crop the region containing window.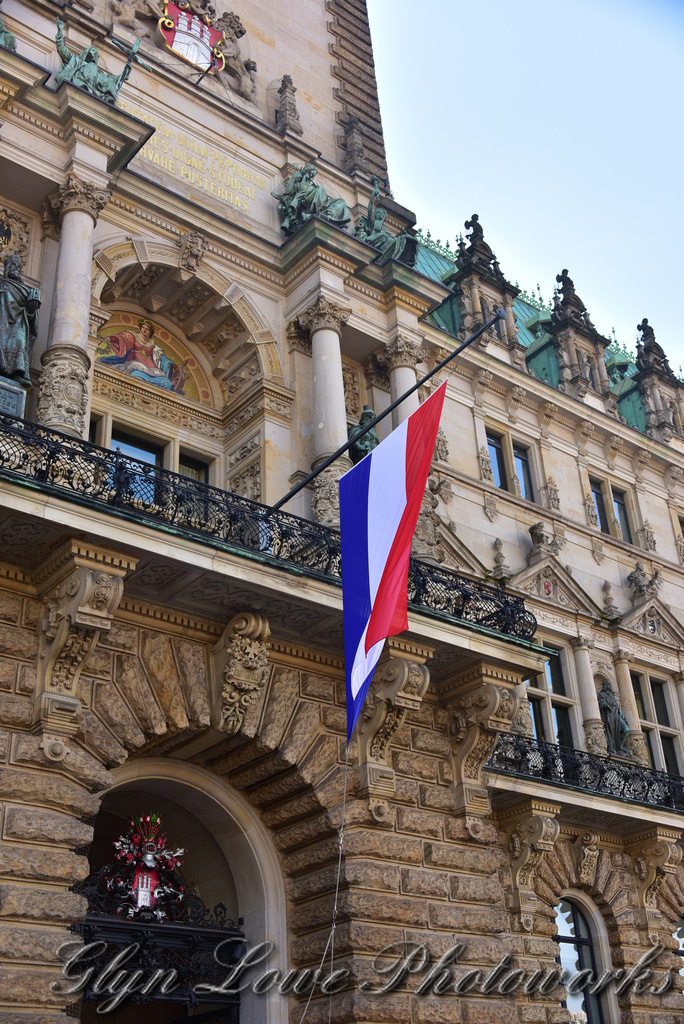
Crop region: (x1=574, y1=467, x2=650, y2=554).
